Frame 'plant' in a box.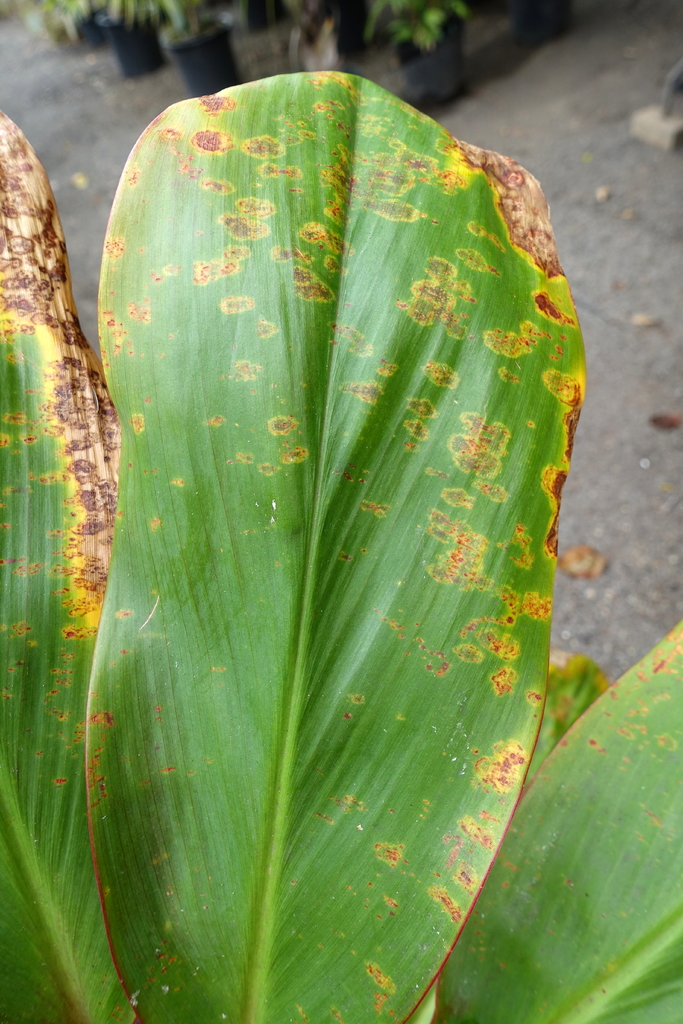
{"x1": 31, "y1": 0, "x2": 88, "y2": 31}.
